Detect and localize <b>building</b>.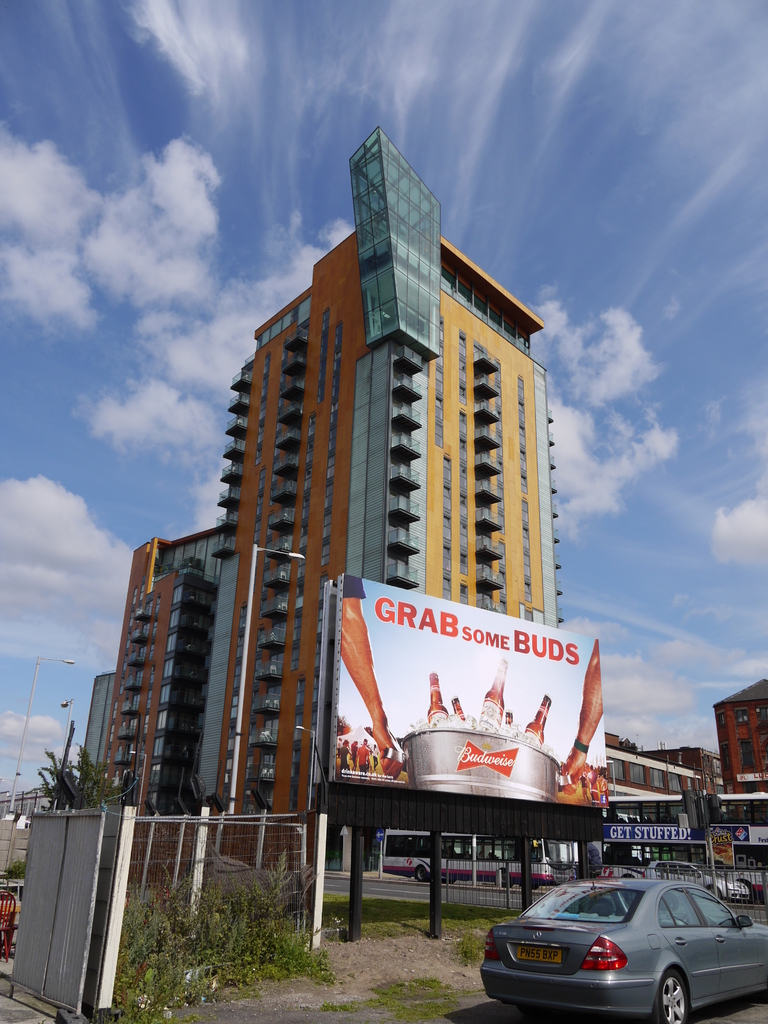
Localized at (97,130,565,875).
